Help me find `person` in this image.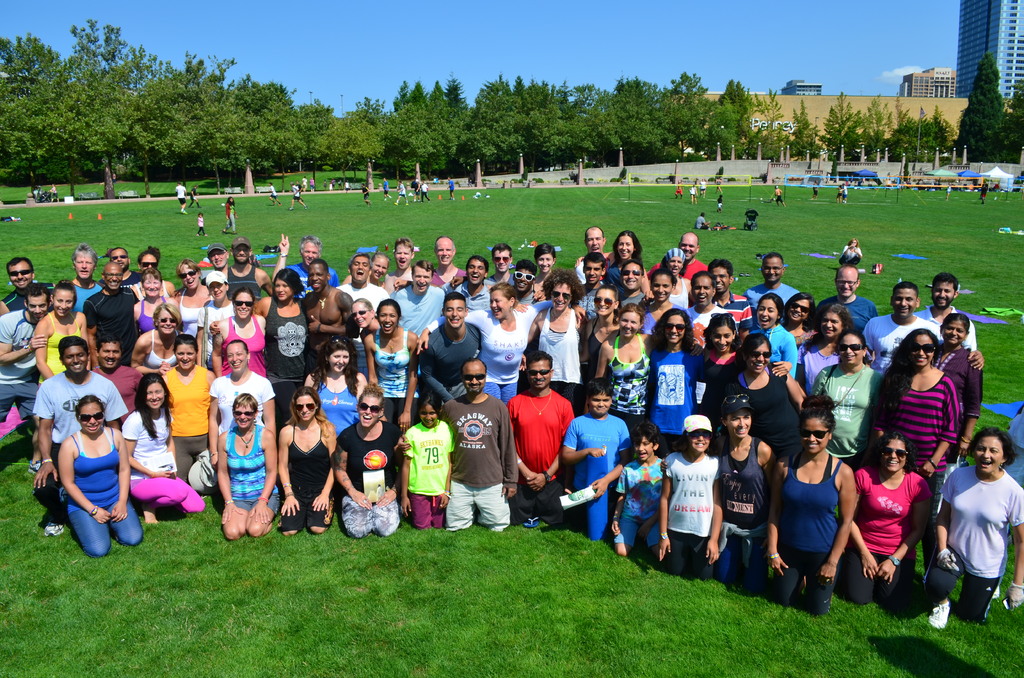
Found it: 207 285 269 380.
